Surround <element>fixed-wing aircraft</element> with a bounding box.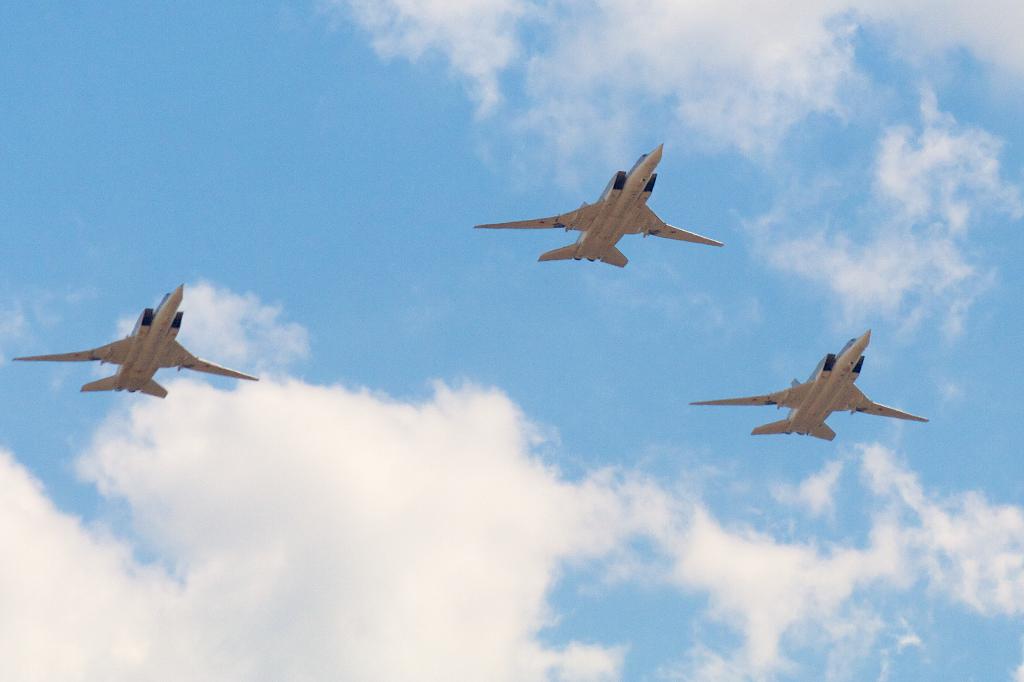
x1=476 y1=140 x2=726 y2=268.
